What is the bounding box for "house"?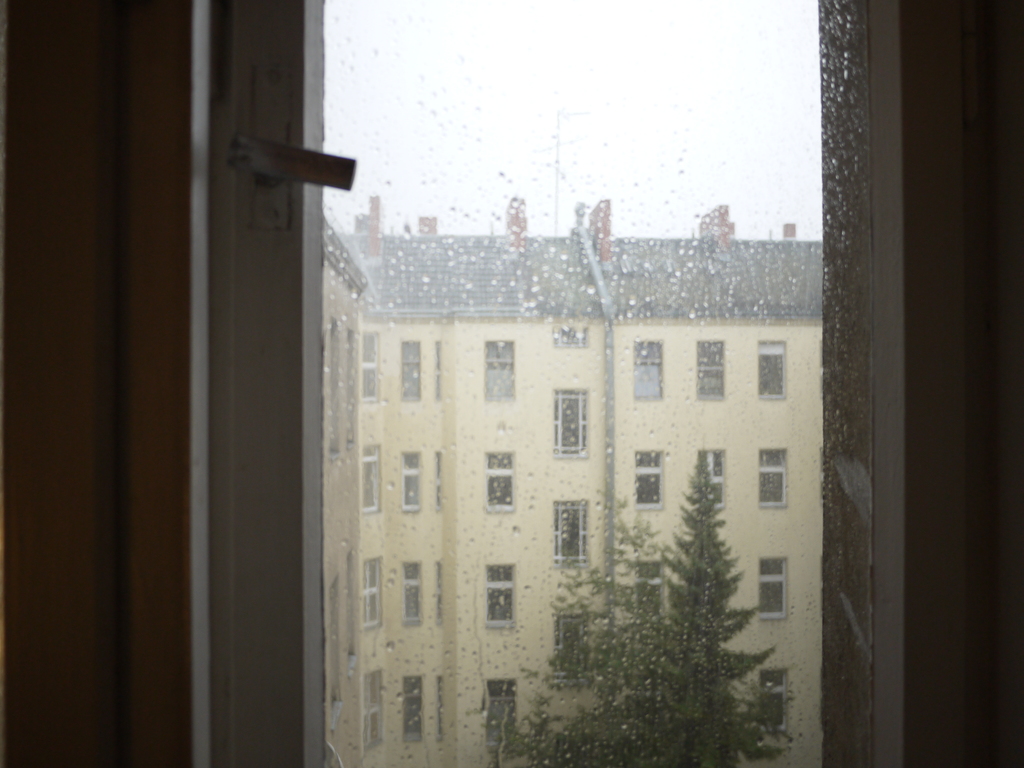
(348, 244, 610, 764).
